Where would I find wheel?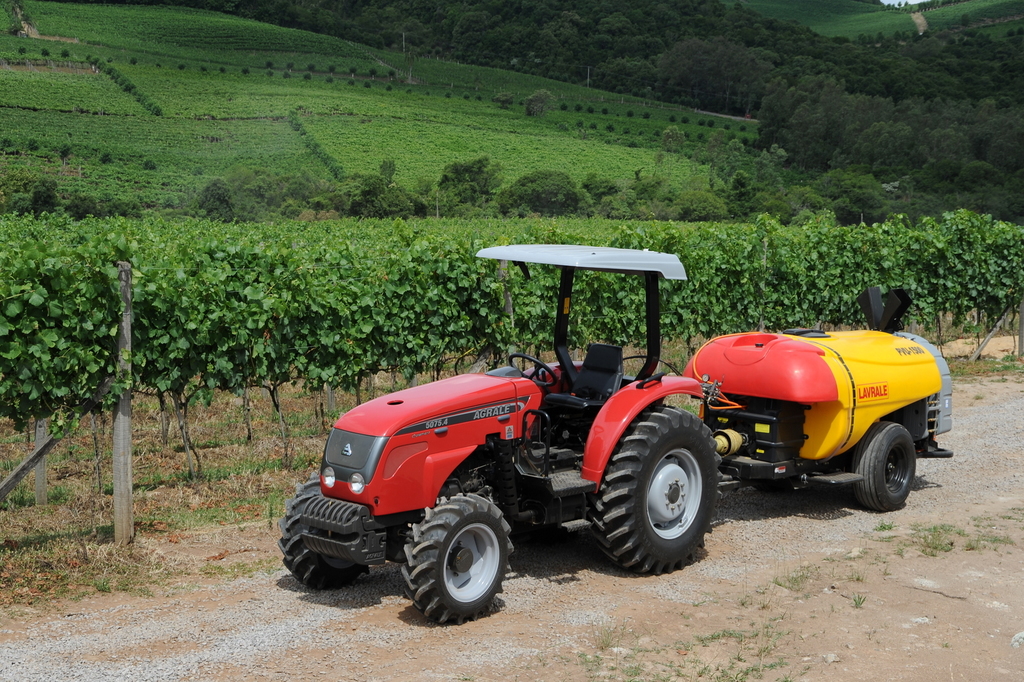
At {"x1": 277, "y1": 476, "x2": 370, "y2": 587}.
